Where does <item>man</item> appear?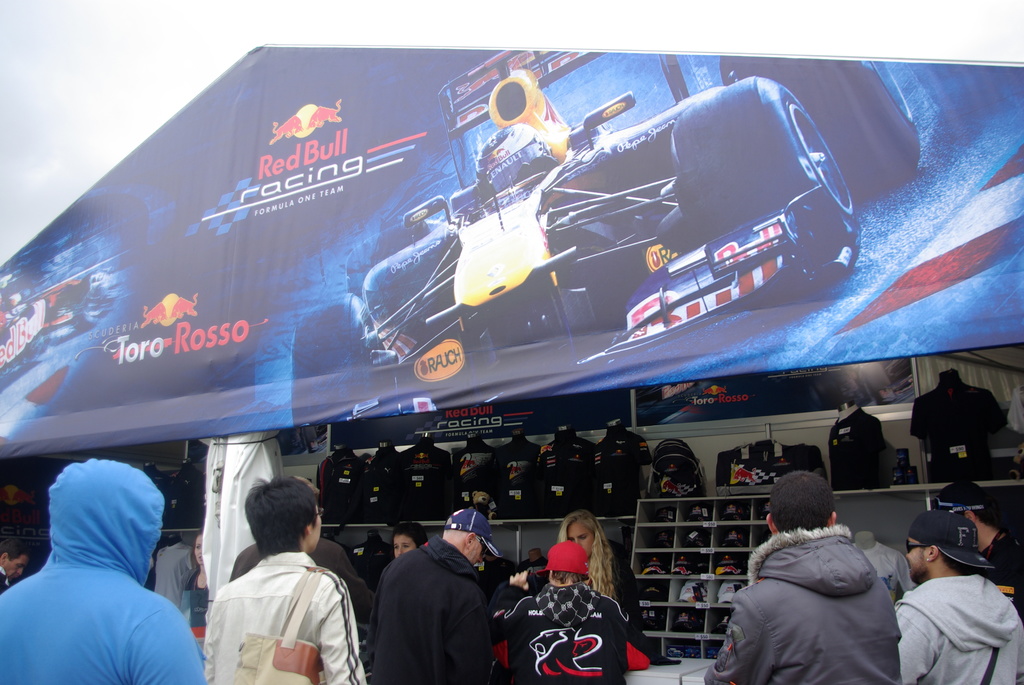
Appears at locate(893, 509, 1023, 684).
